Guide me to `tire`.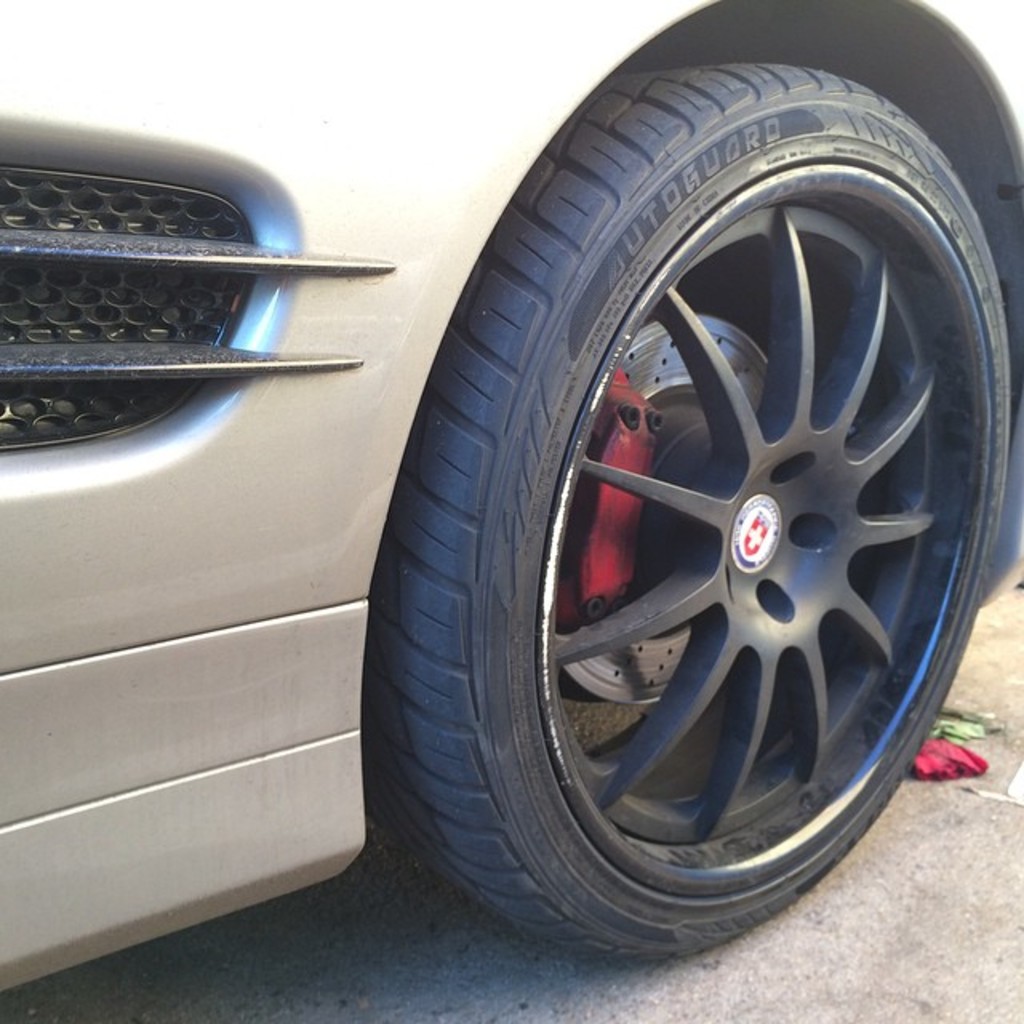
Guidance: BBox(387, 42, 1011, 936).
